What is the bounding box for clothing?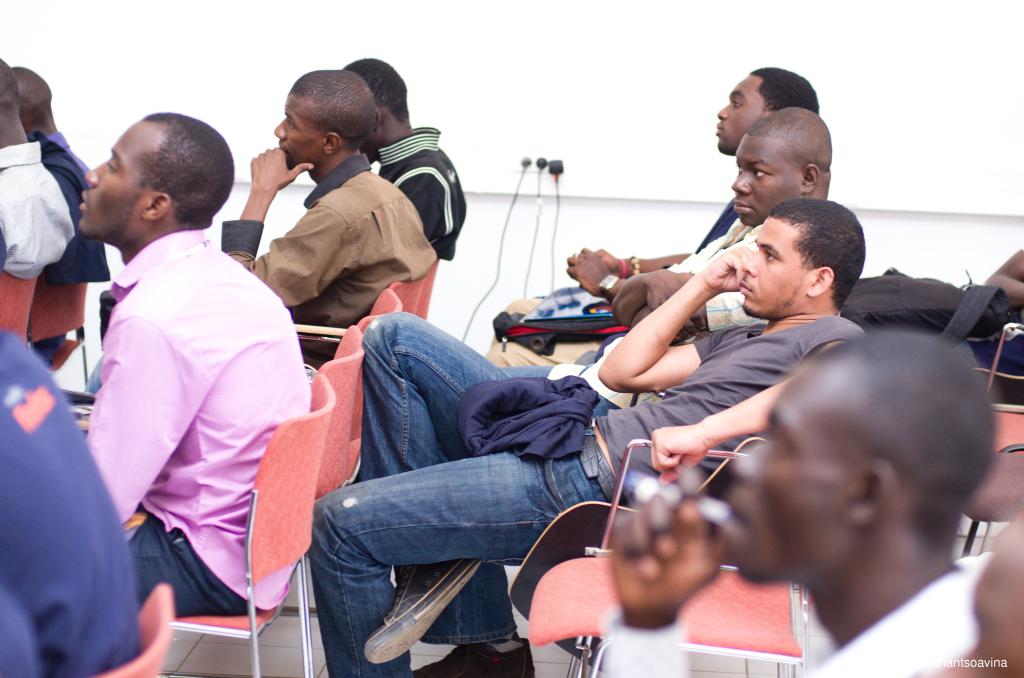
BBox(0, 136, 76, 272).
